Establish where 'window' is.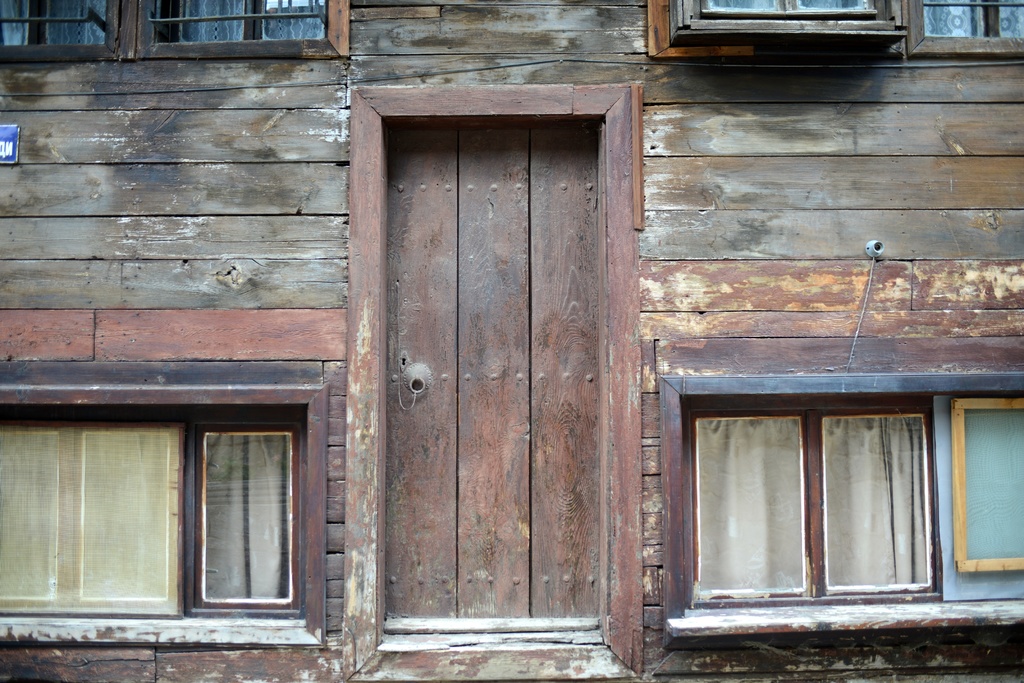
Established at x1=0 y1=0 x2=336 y2=45.
